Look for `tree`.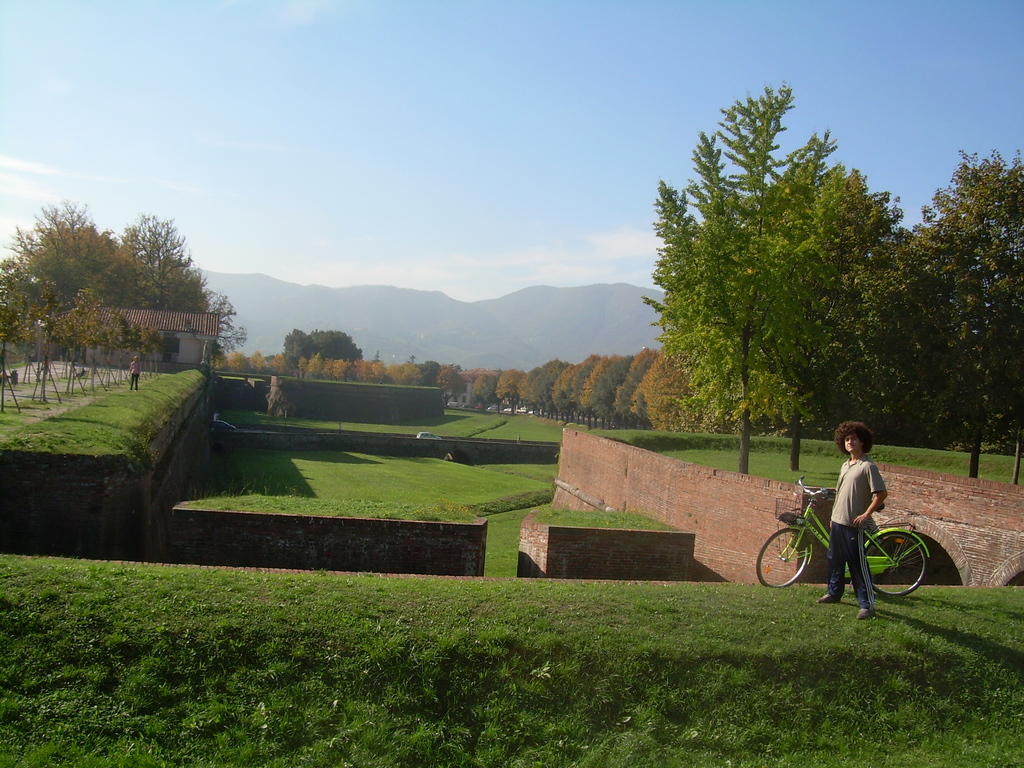
Found: crop(749, 166, 904, 460).
